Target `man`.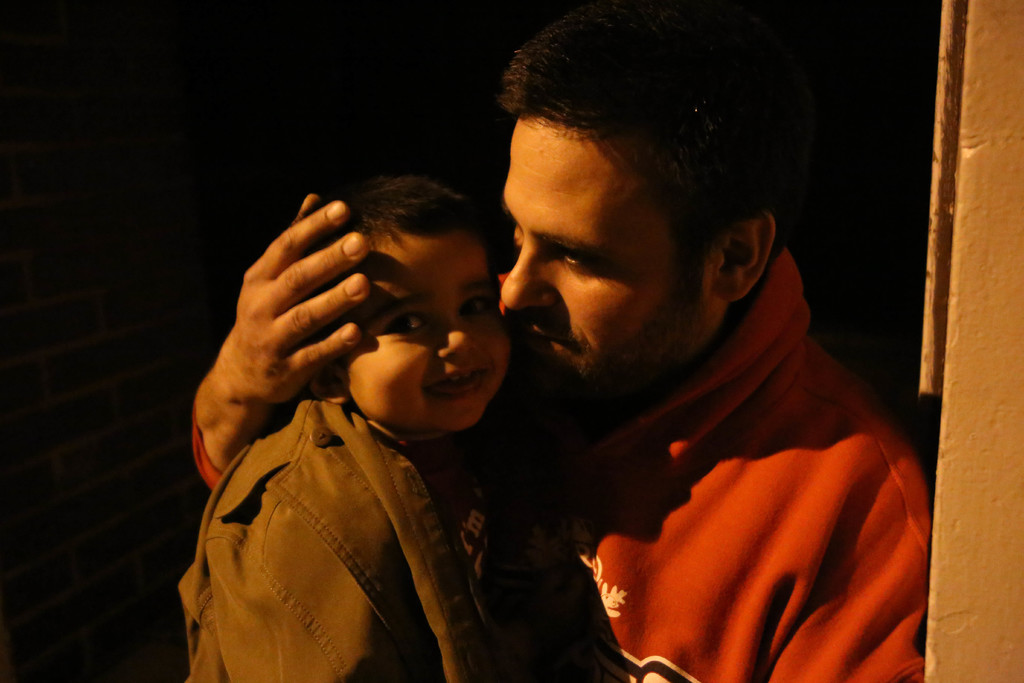
Target region: 191:0:931:682.
